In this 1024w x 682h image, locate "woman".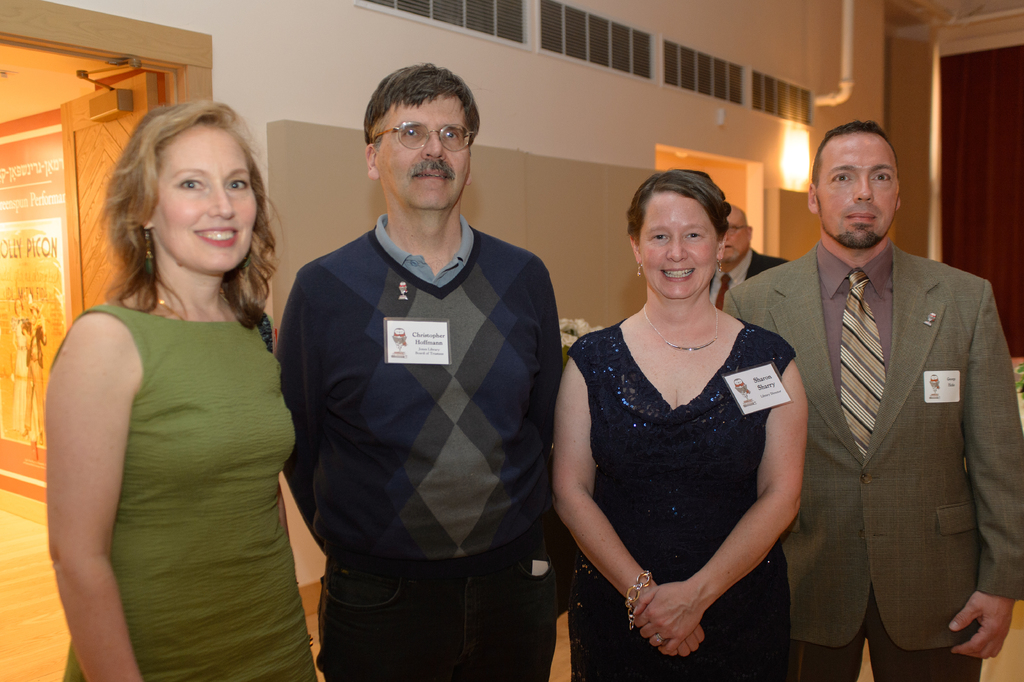
Bounding box: locate(47, 92, 320, 681).
